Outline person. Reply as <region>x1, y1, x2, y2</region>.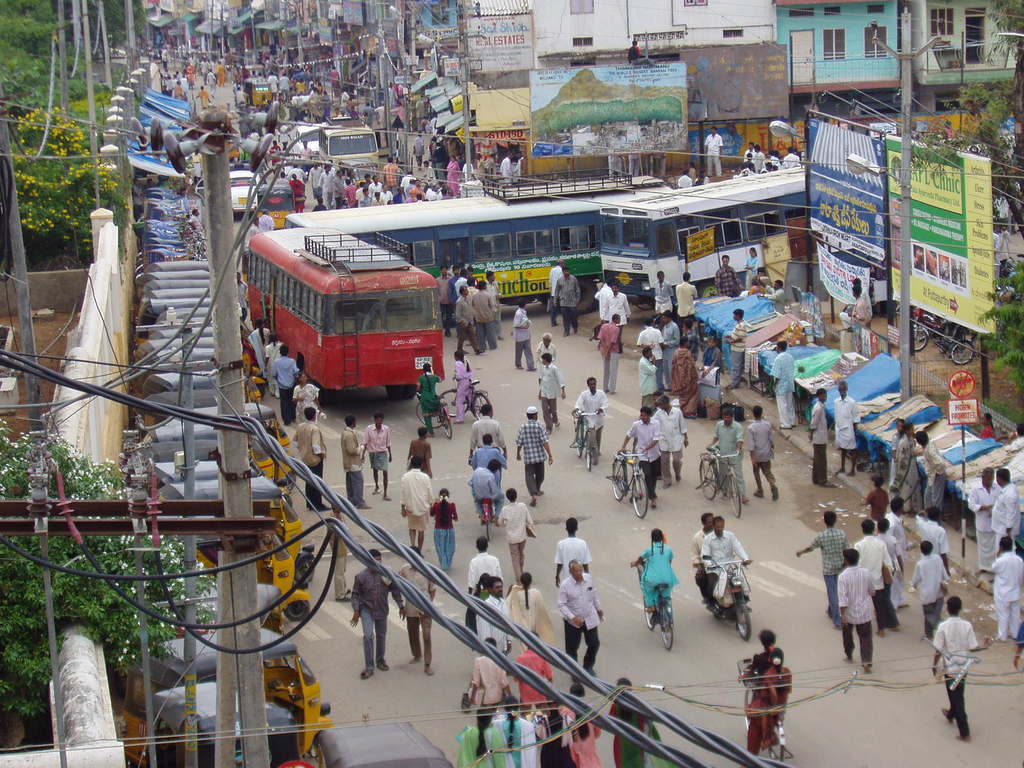
<region>556, 559, 604, 680</region>.
